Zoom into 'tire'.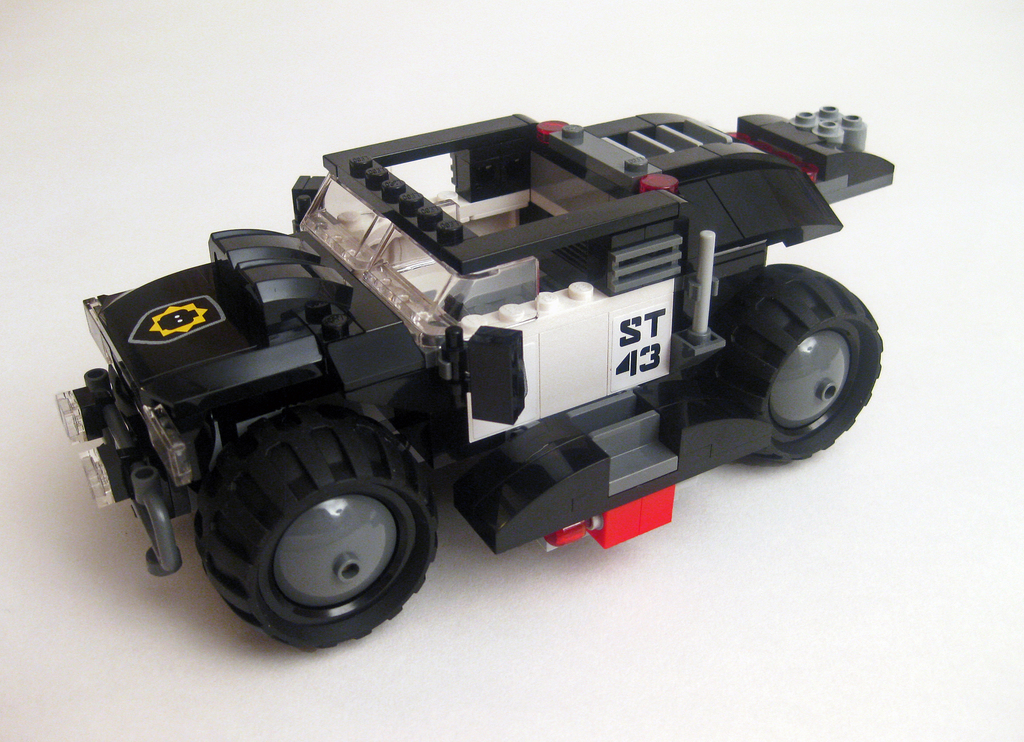
Zoom target: pyautogui.locateOnScreen(172, 401, 434, 643).
